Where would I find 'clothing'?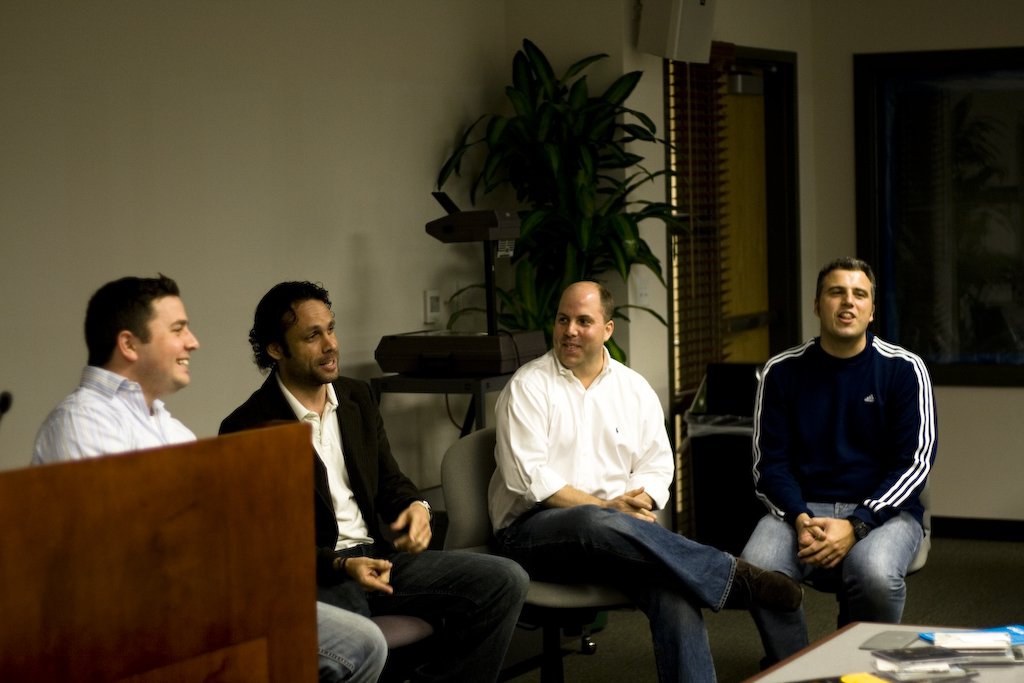
At [482,349,740,682].
